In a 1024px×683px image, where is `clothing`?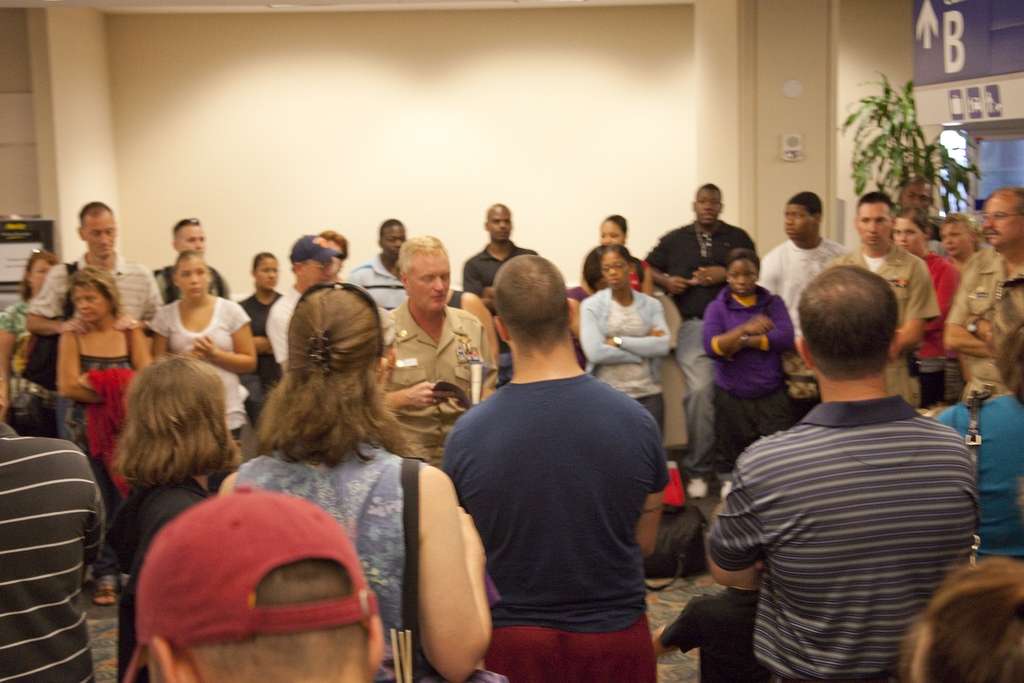
<region>943, 252, 963, 274</region>.
